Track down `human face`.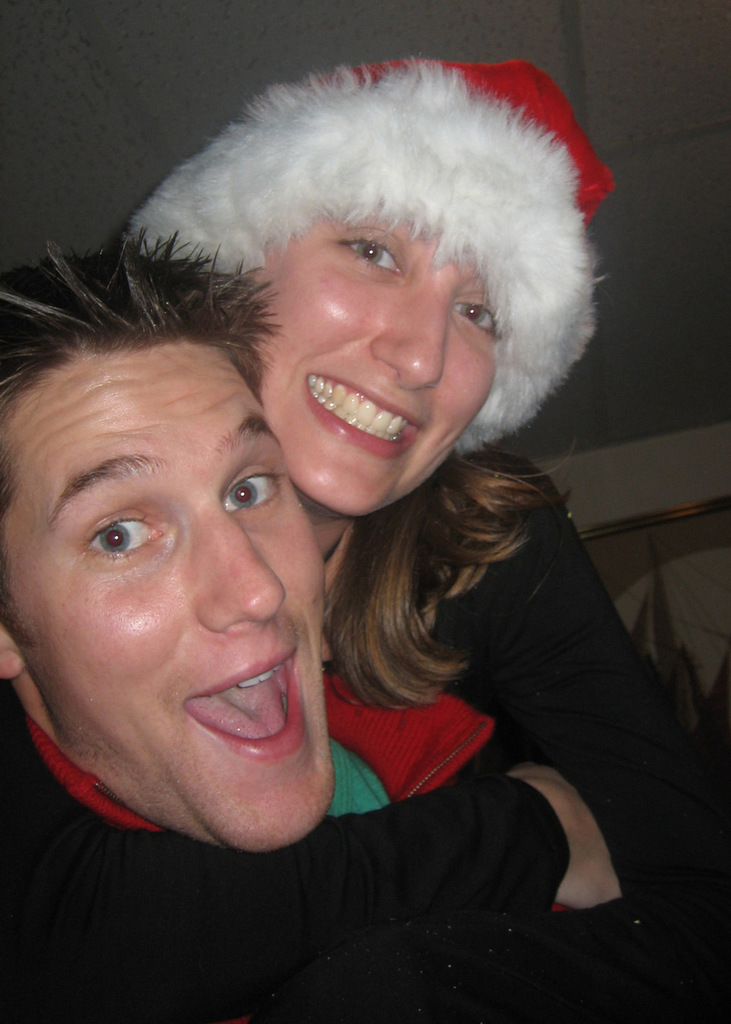
Tracked to bbox=[0, 352, 324, 855].
